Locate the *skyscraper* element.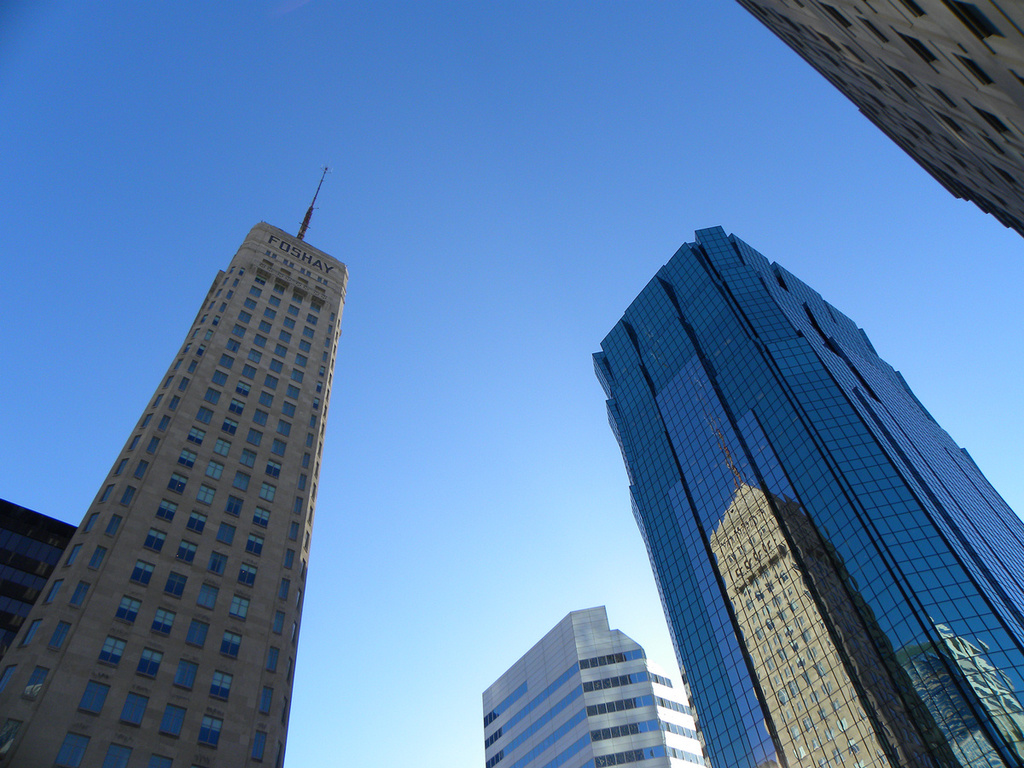
Element bbox: detection(0, 172, 344, 767).
